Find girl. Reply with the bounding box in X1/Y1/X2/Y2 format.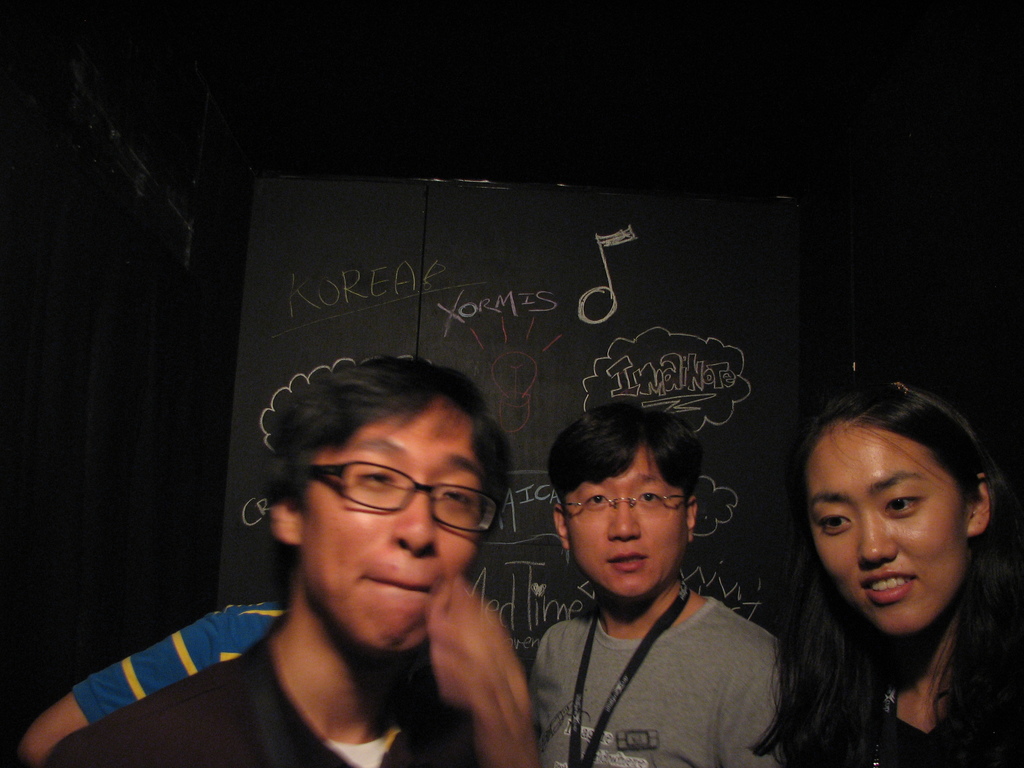
752/373/1022/767.
